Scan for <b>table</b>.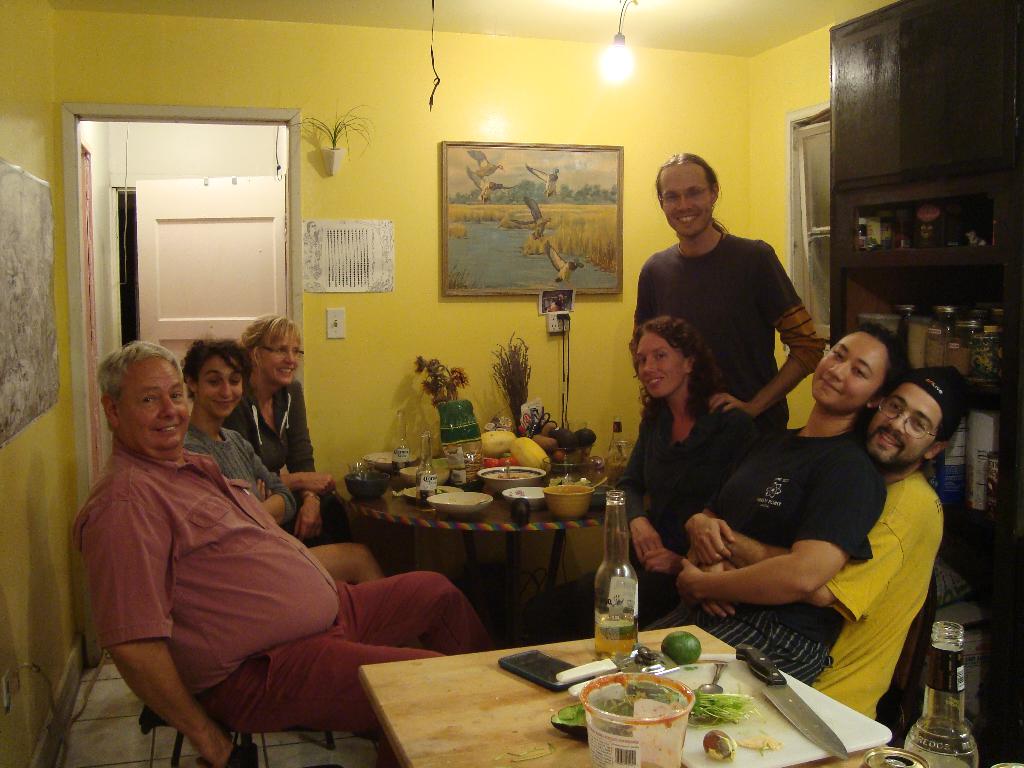
Scan result: l=355, t=622, r=905, b=767.
